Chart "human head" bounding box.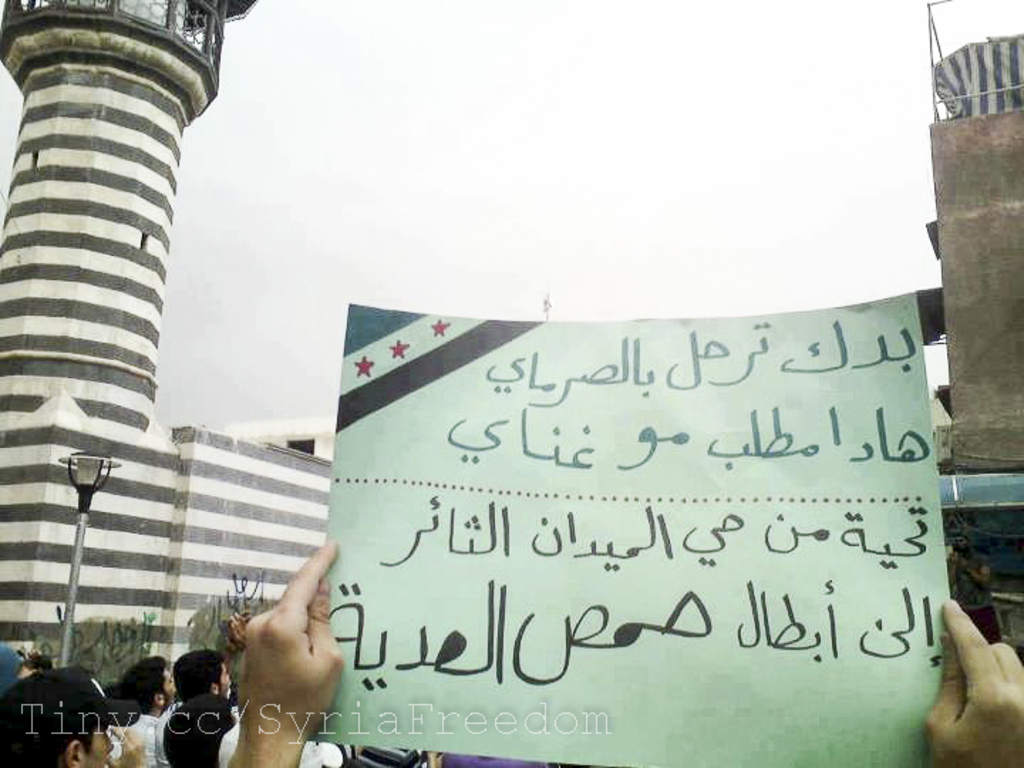
Charted: select_region(0, 670, 114, 767).
